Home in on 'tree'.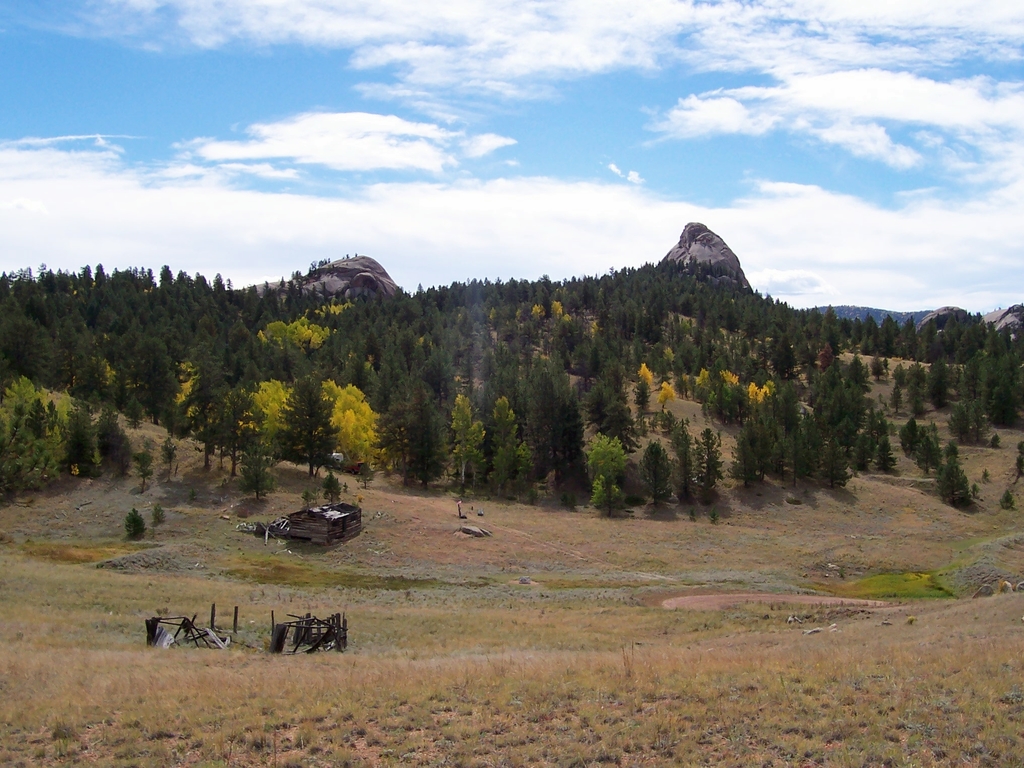
Homed in at detection(59, 394, 105, 463).
